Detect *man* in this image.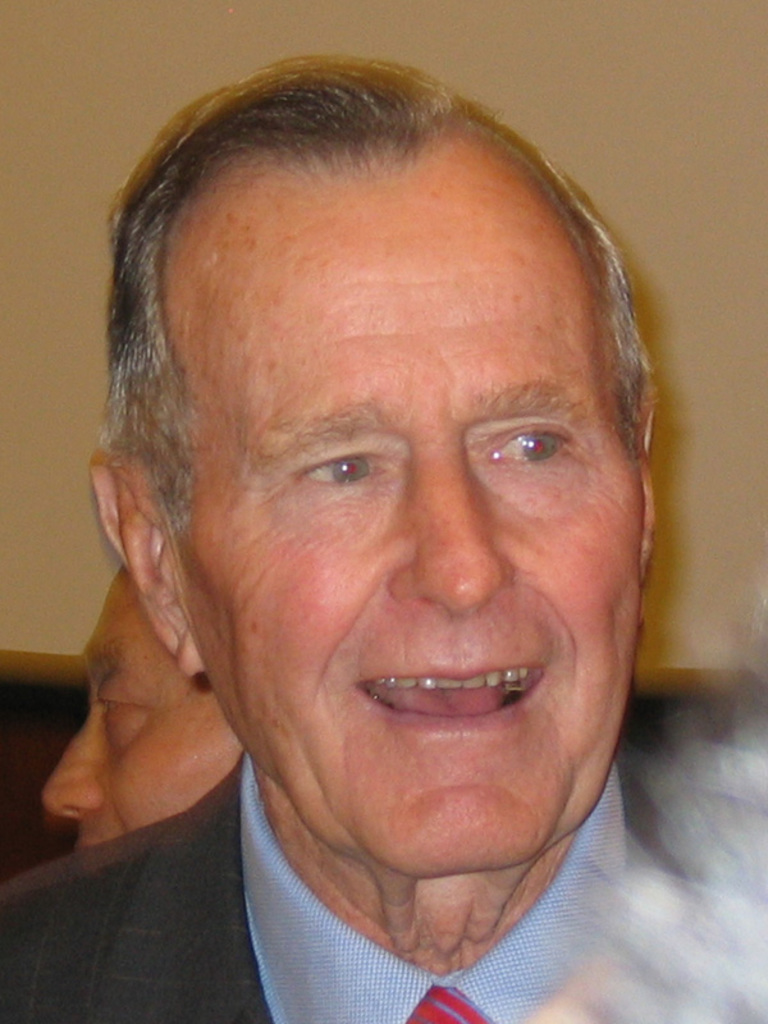
Detection: pyautogui.locateOnScreen(42, 553, 250, 851).
